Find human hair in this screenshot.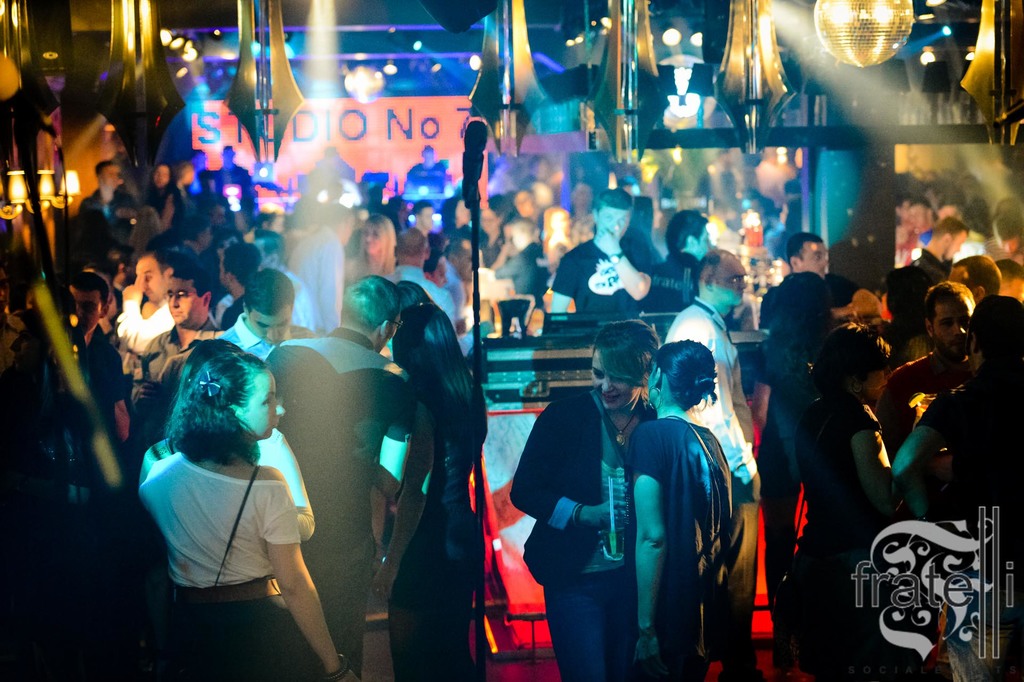
The bounding box for human hair is box(669, 208, 710, 254).
